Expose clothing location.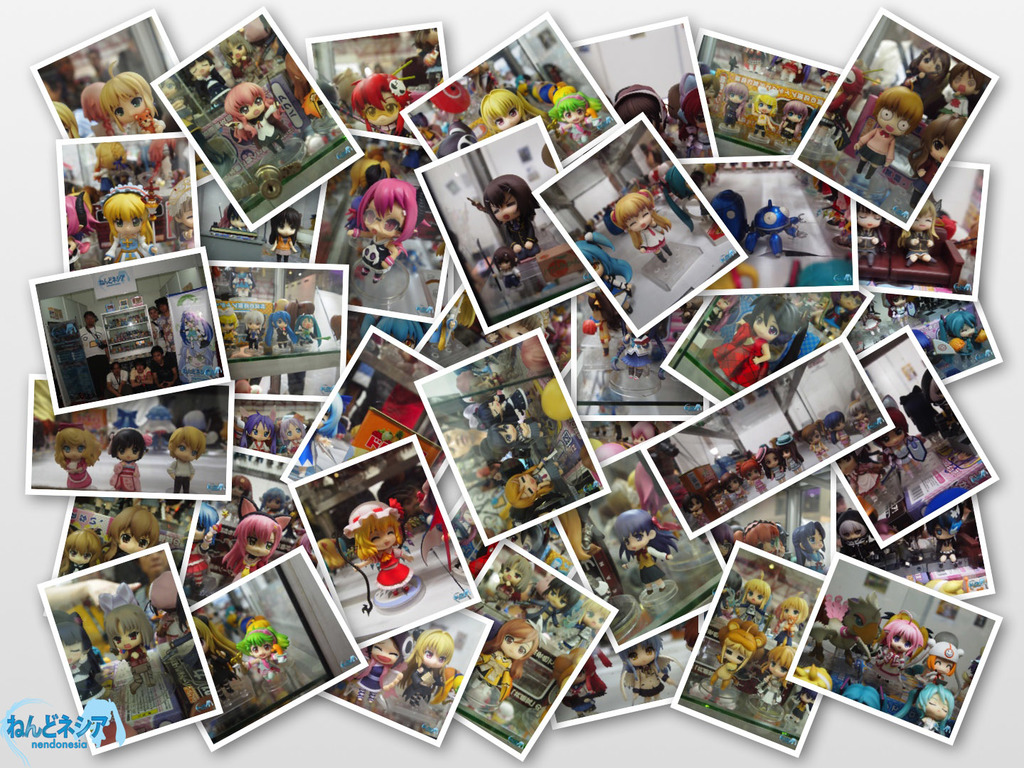
Exposed at [942, 88, 973, 128].
